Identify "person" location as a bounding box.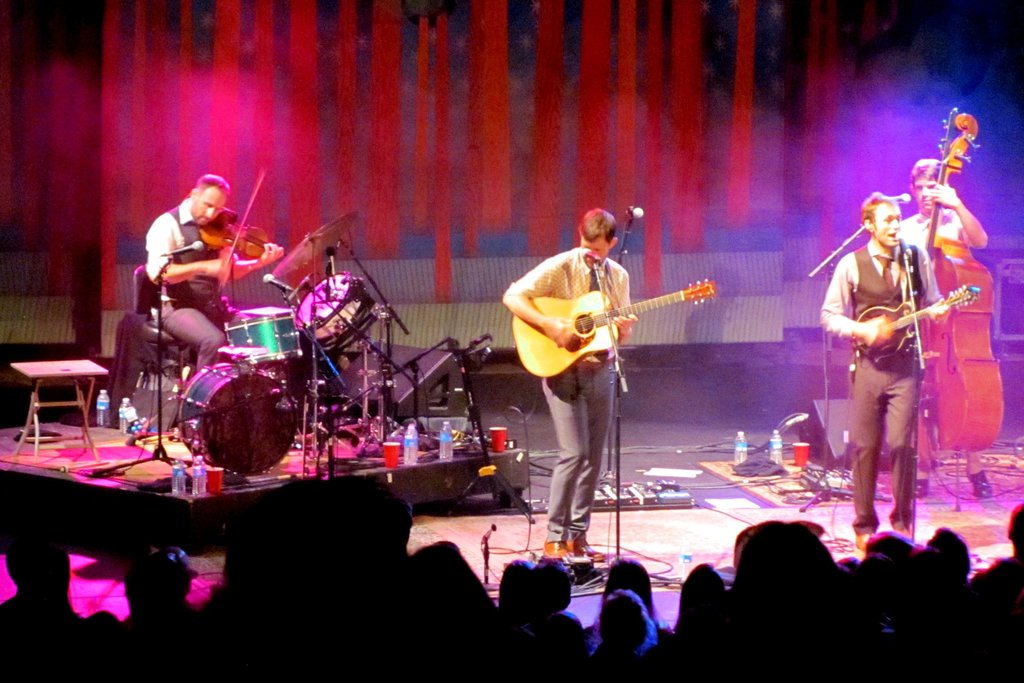
<box>141,170,286,388</box>.
